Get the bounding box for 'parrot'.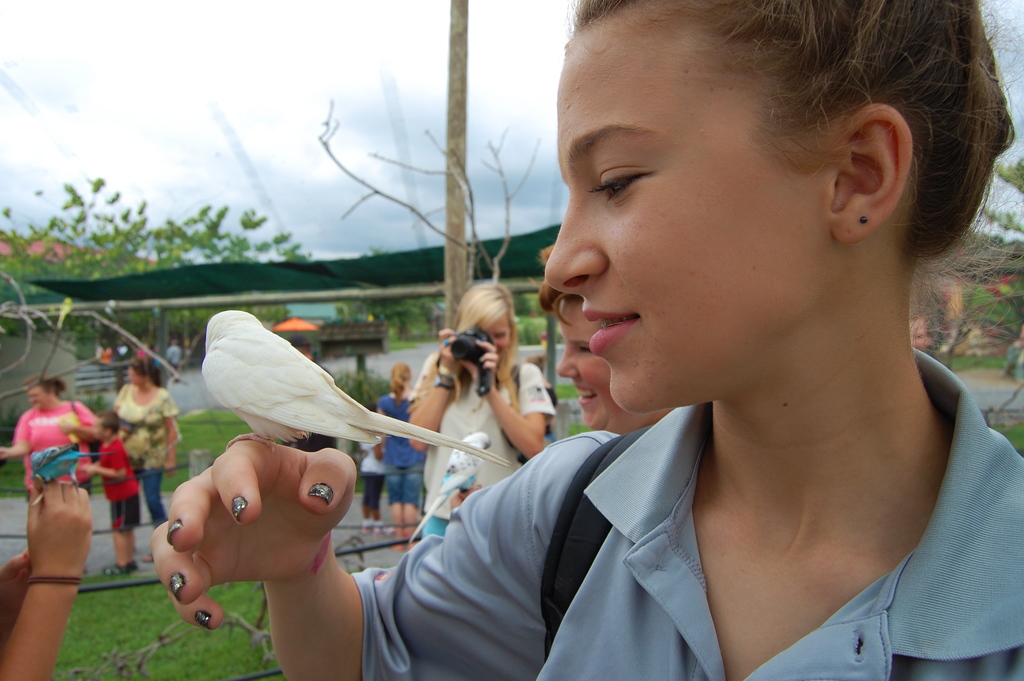
region(30, 444, 114, 489).
